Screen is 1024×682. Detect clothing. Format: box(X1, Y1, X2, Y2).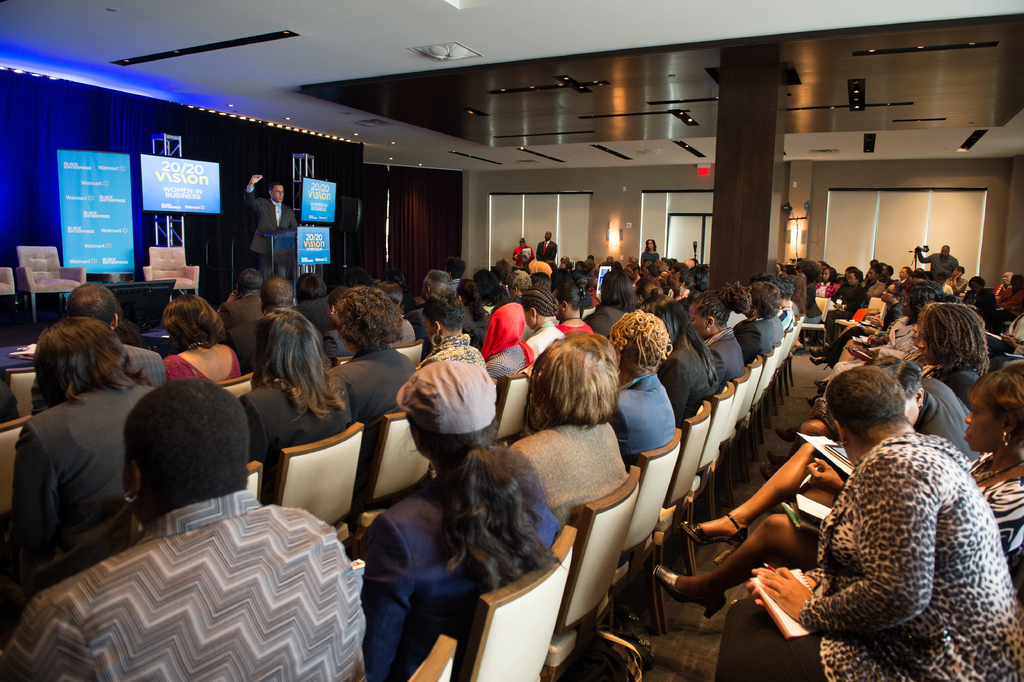
box(420, 335, 483, 365).
